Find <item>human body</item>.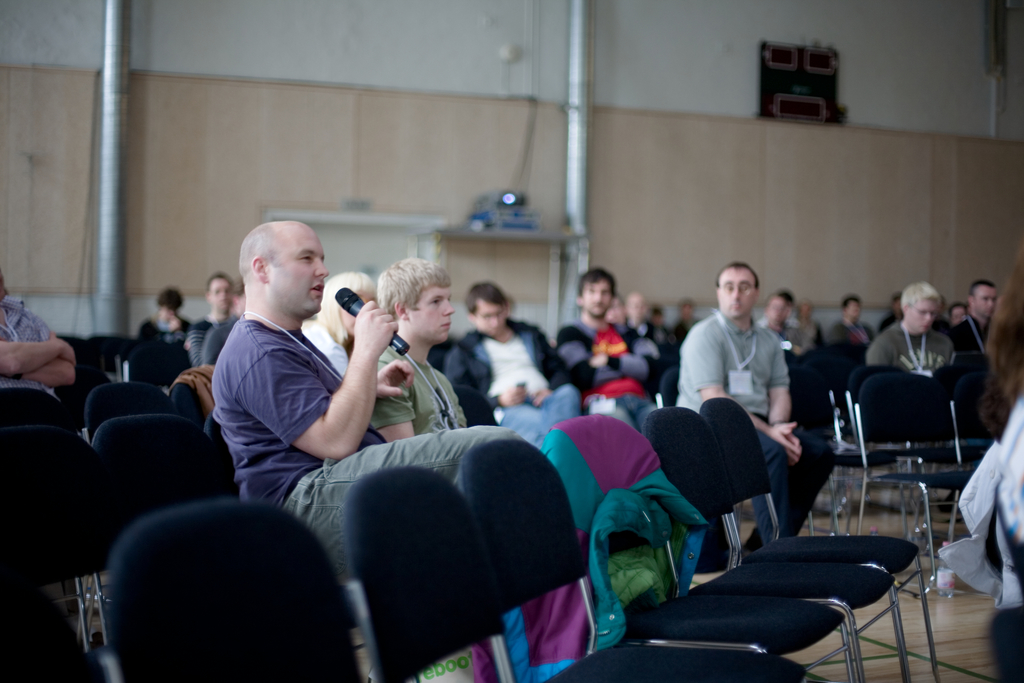
x1=876, y1=310, x2=902, y2=334.
